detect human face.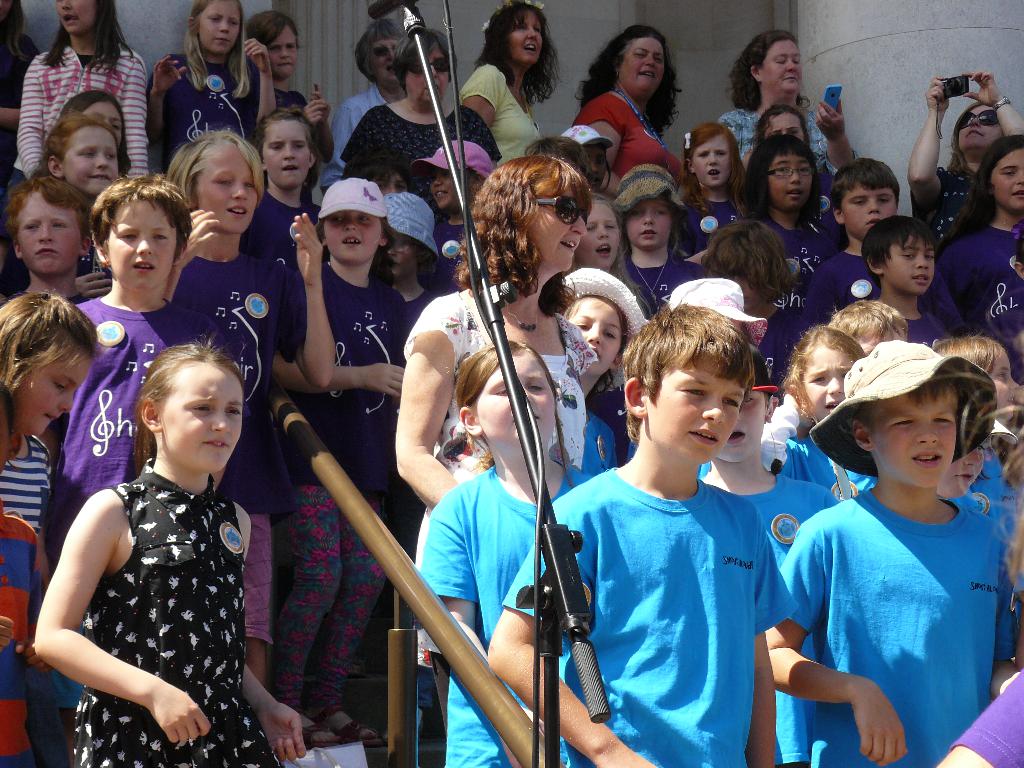
Detected at 763/45/805/91.
